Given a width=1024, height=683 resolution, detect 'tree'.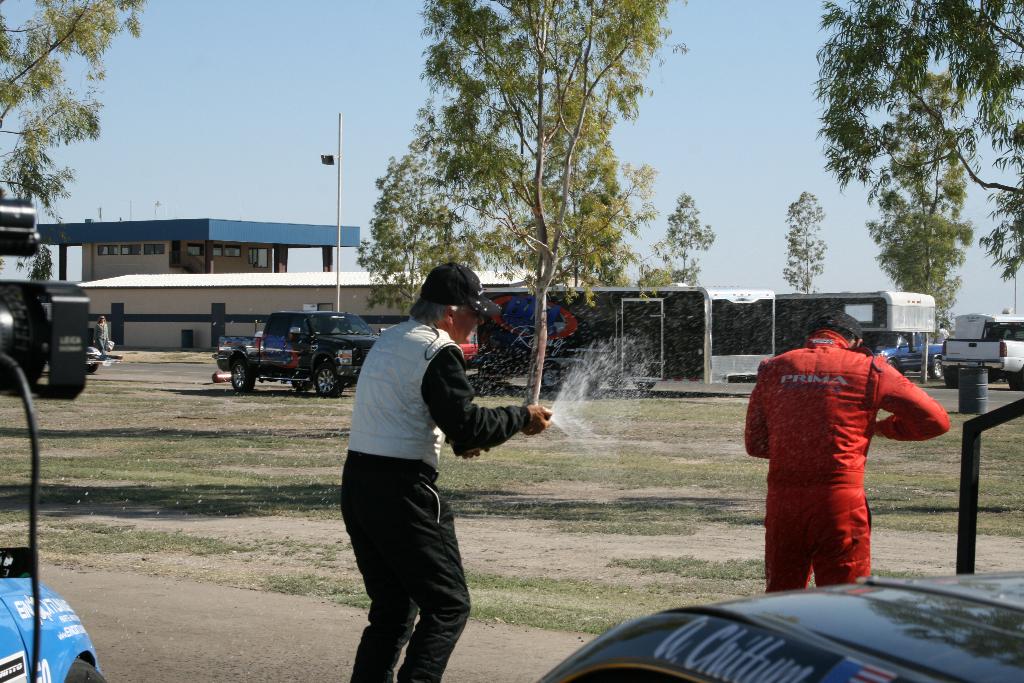
666/194/712/282.
